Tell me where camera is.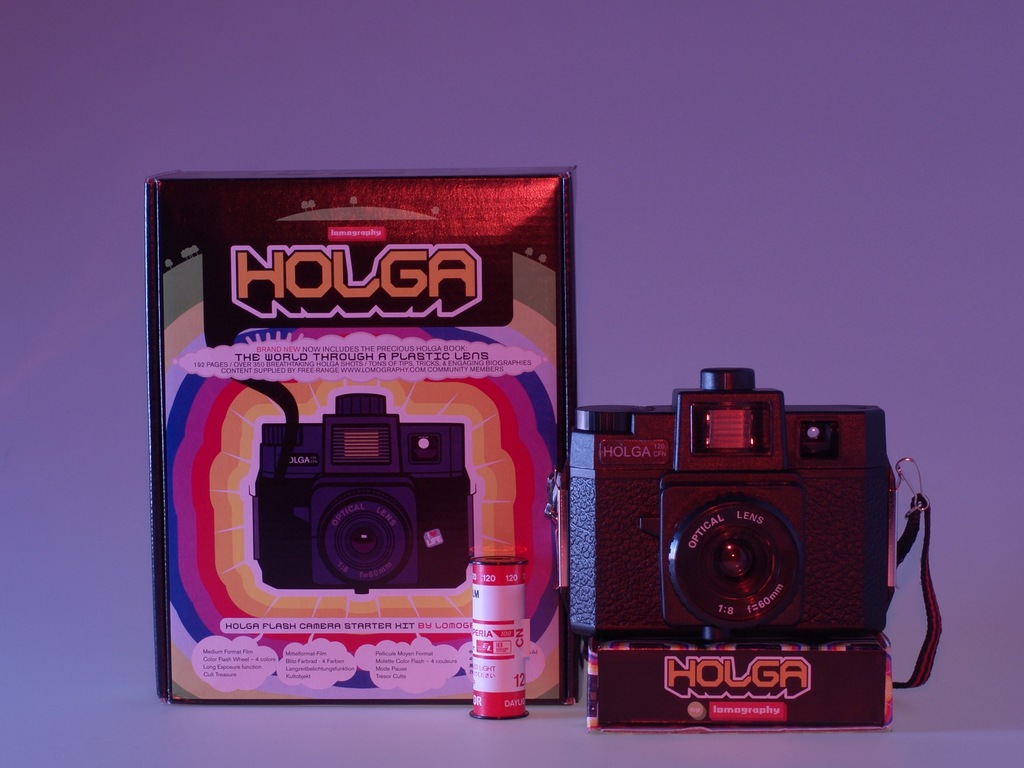
camera is at [x1=557, y1=355, x2=908, y2=716].
